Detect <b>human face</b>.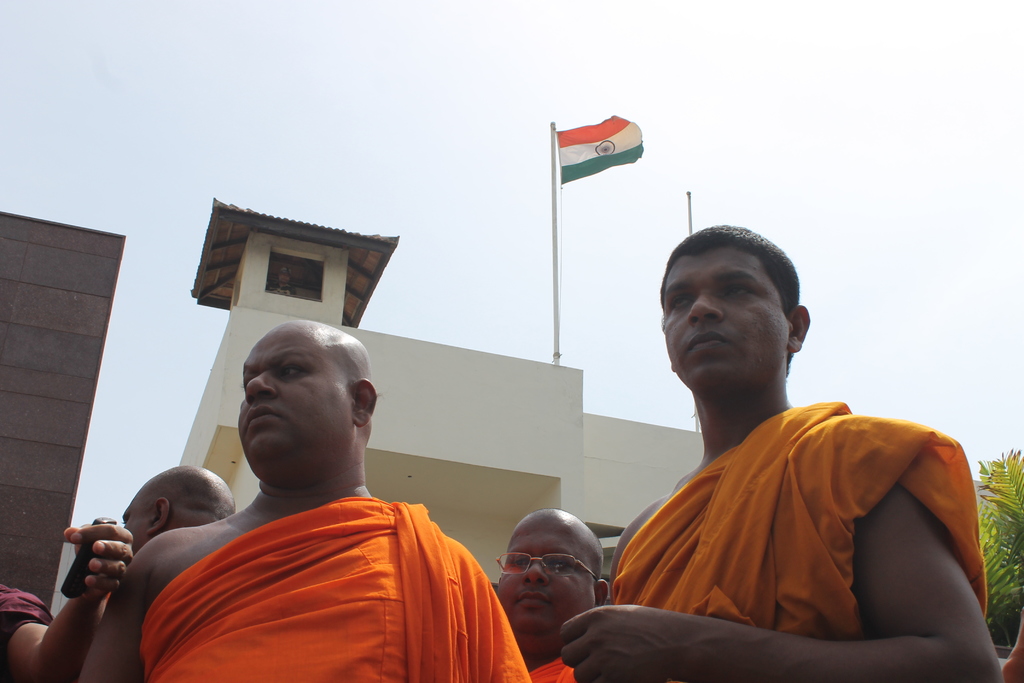
Detected at (x1=662, y1=251, x2=788, y2=393).
